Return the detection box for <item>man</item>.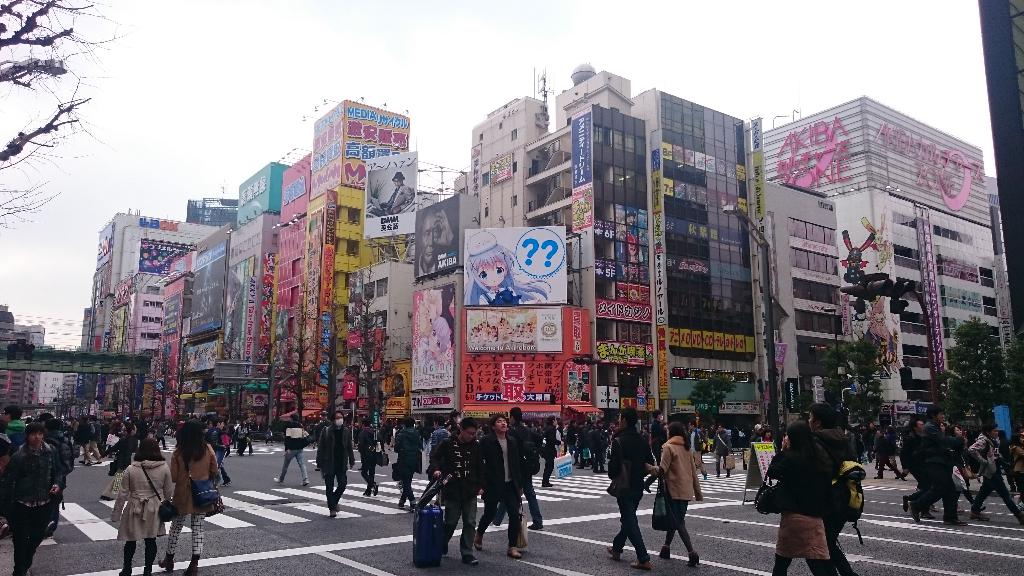
bbox(385, 172, 413, 212).
